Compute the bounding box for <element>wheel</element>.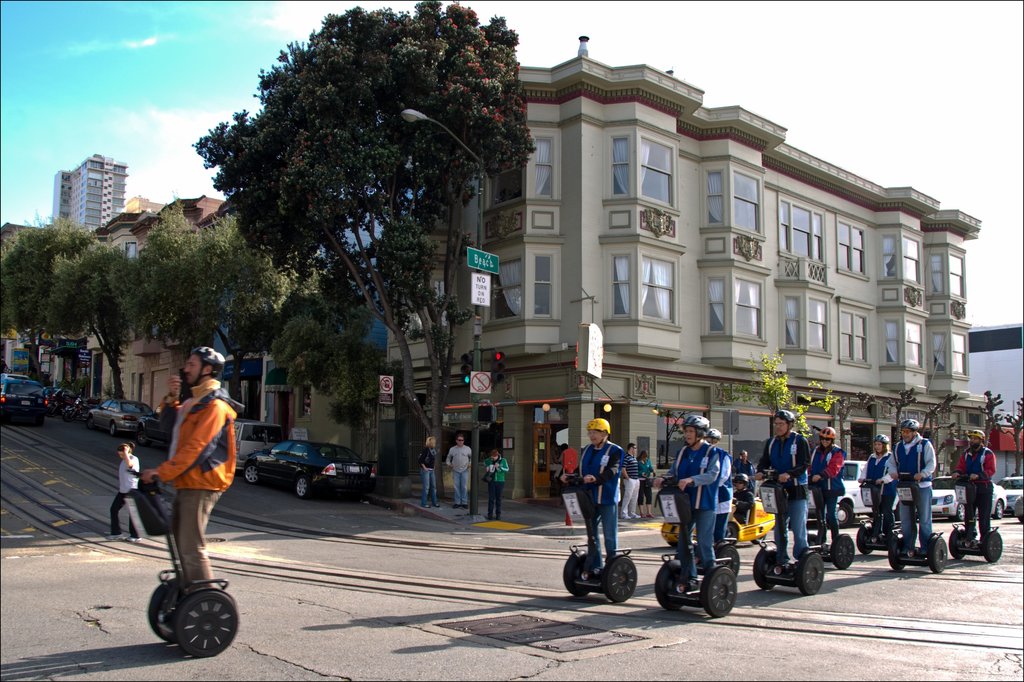
l=561, t=556, r=590, b=601.
